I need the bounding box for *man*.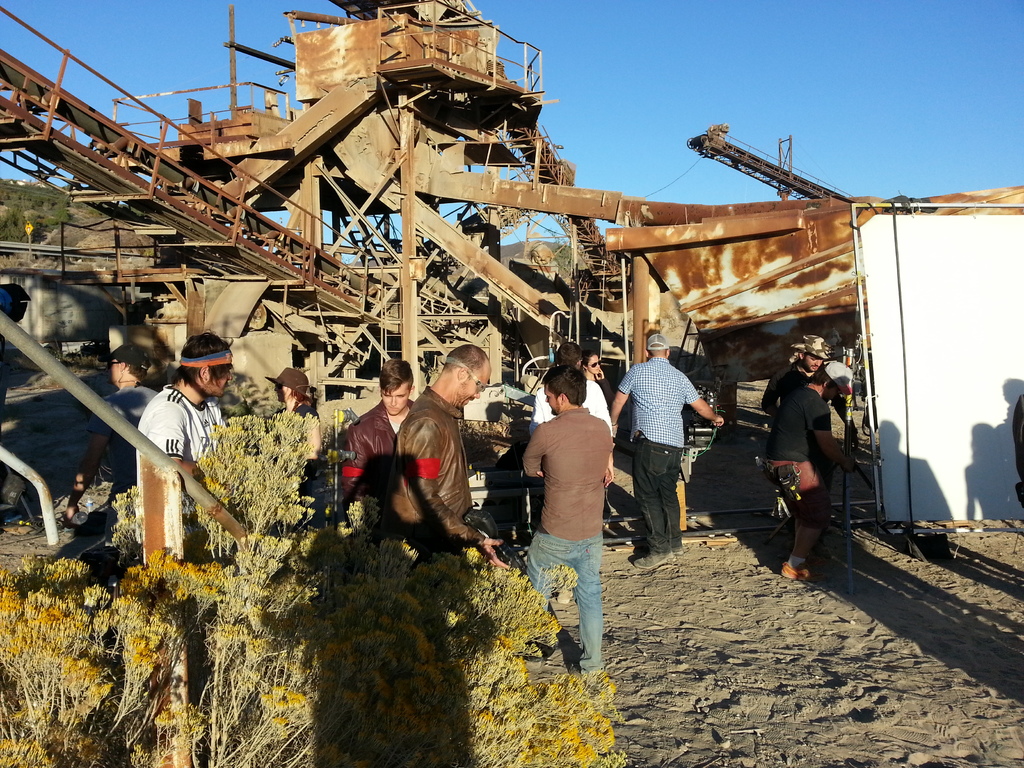
Here it is: [left=531, top=337, right=614, bottom=435].
